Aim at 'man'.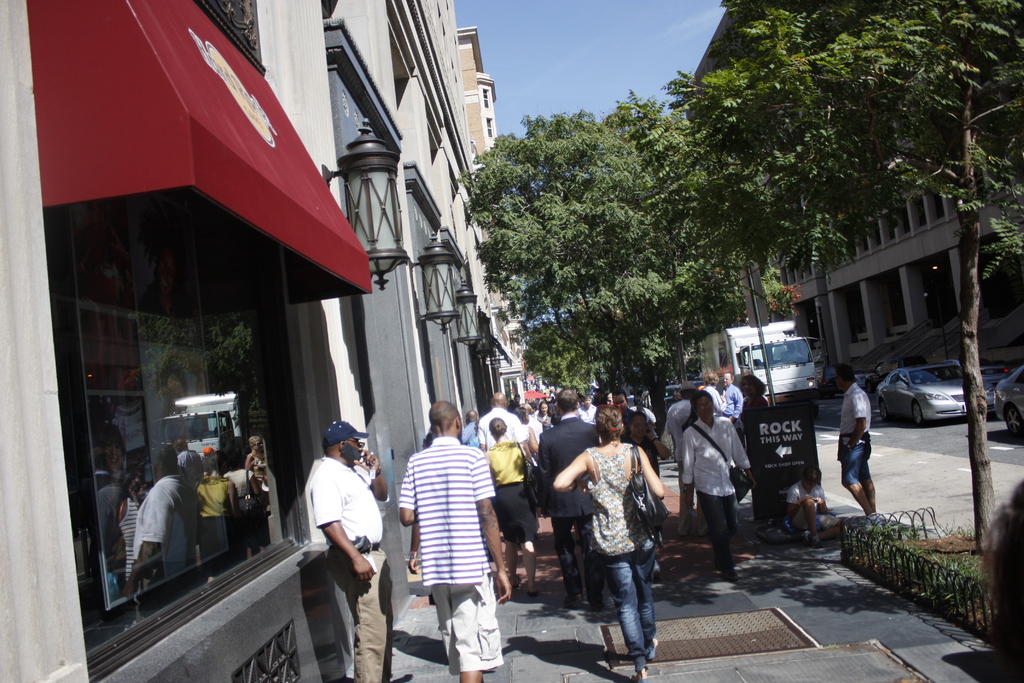
Aimed at bbox=[477, 389, 526, 451].
